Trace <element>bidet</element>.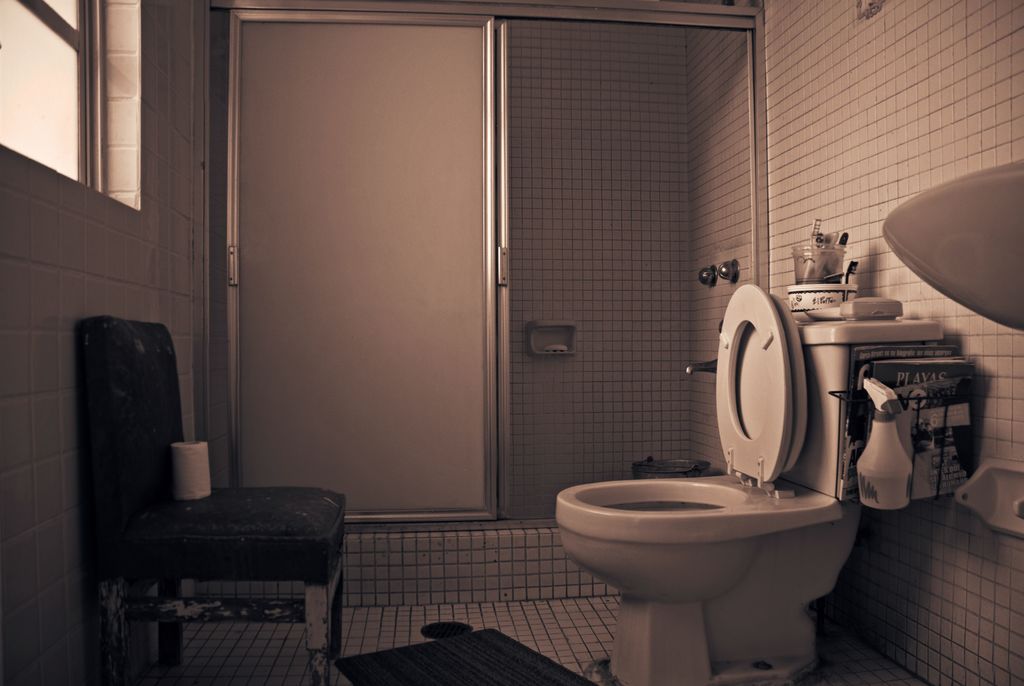
Traced to {"x1": 554, "y1": 474, "x2": 758, "y2": 685}.
